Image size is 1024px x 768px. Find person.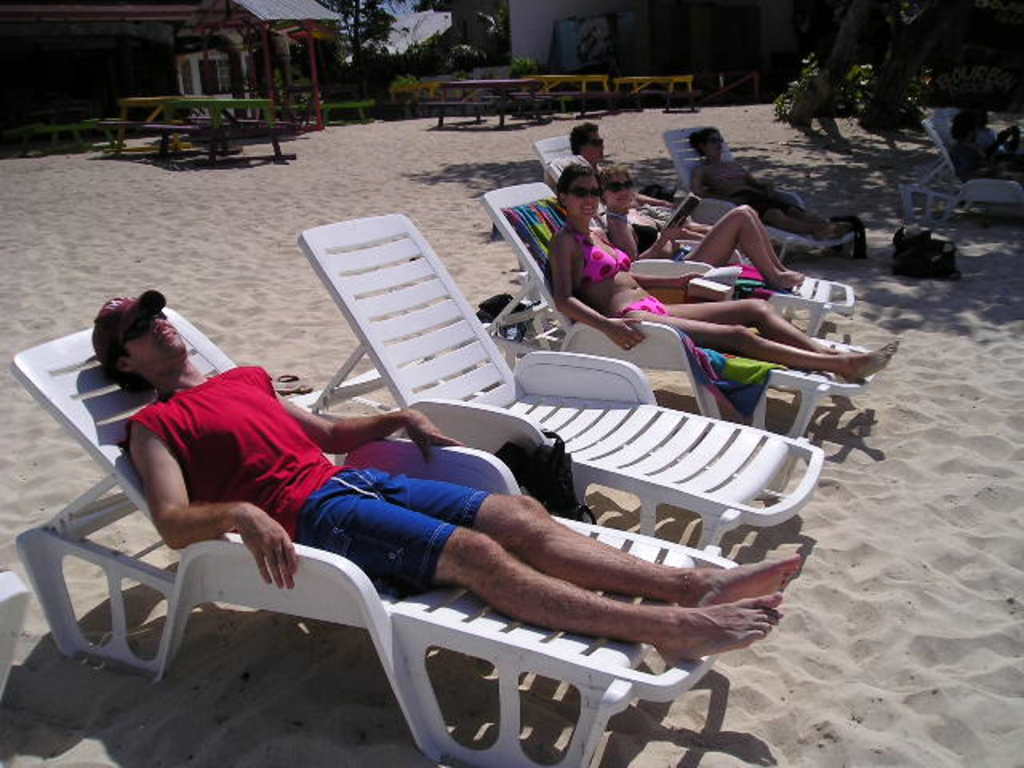
(950,96,1022,186).
